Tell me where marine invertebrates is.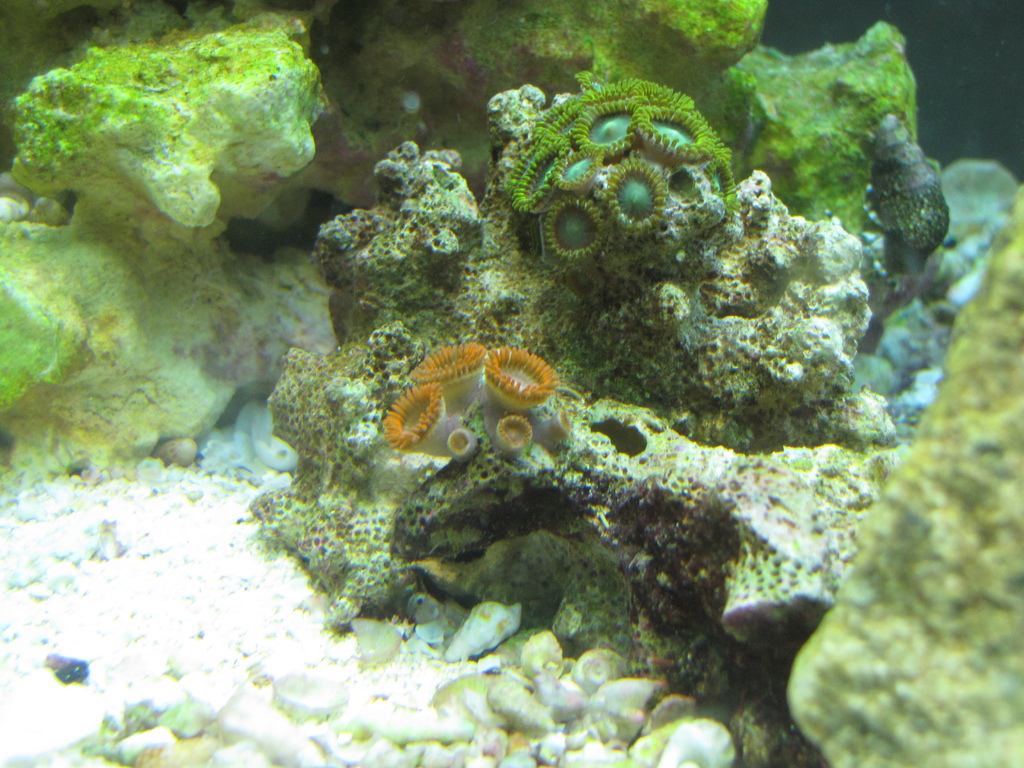
marine invertebrates is at [383,326,568,470].
